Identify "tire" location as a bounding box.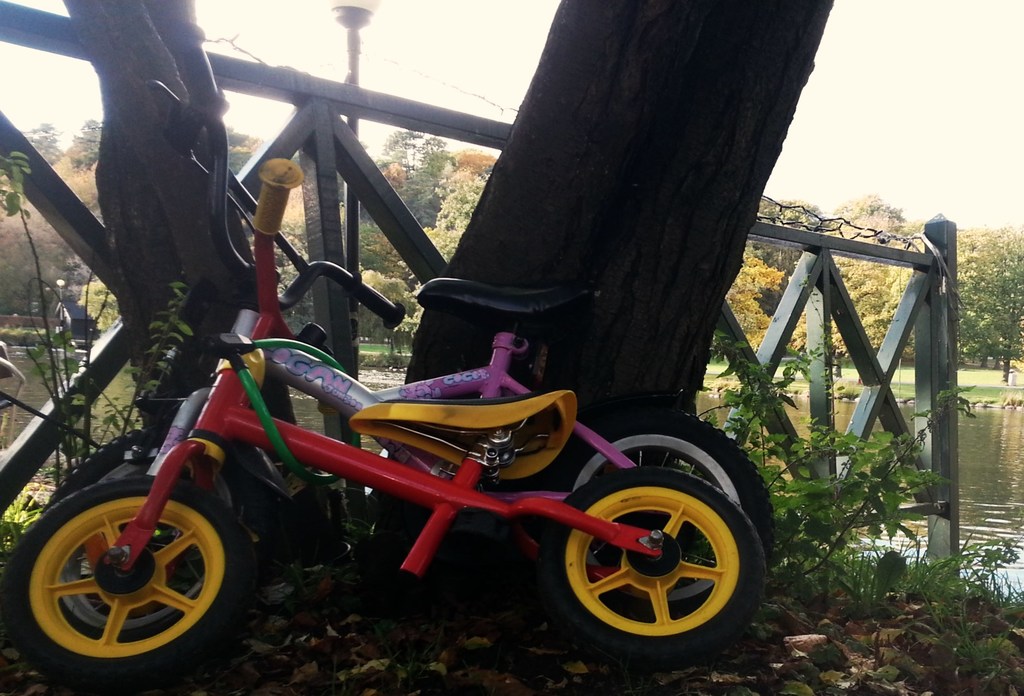
bbox=(550, 465, 763, 658).
